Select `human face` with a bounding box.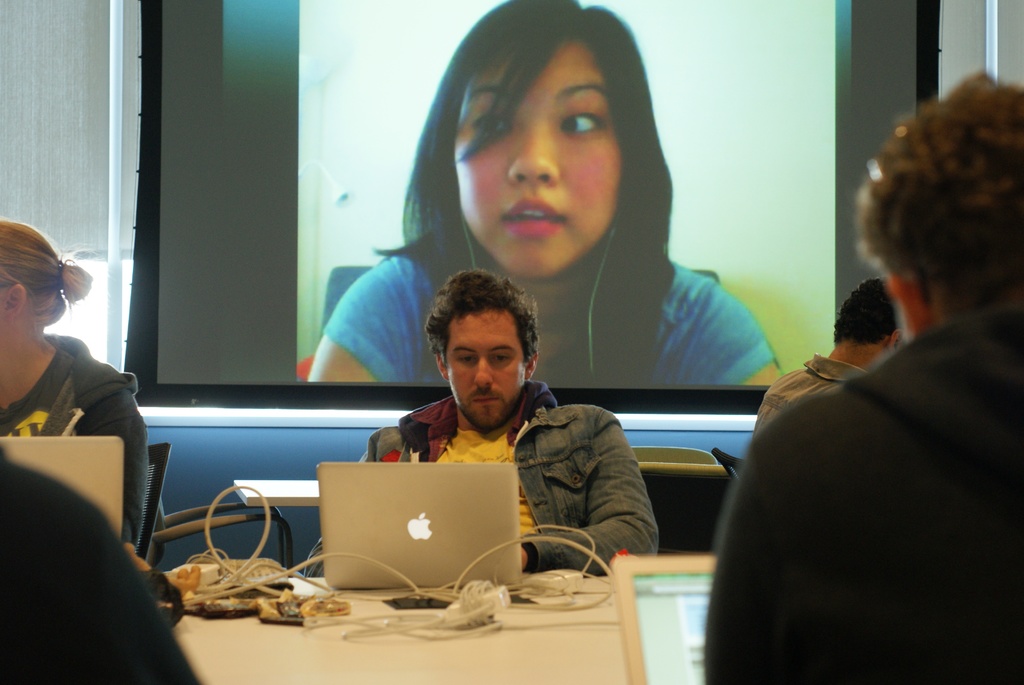
x1=451 y1=310 x2=525 y2=431.
